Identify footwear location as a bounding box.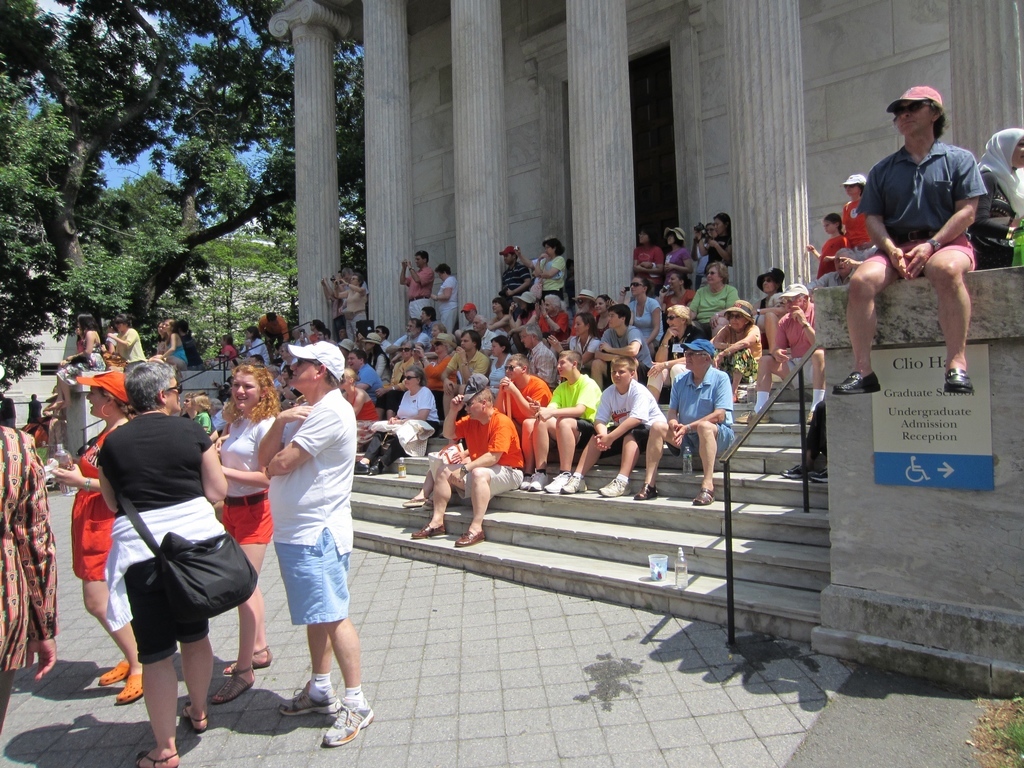
select_region(945, 369, 985, 392).
